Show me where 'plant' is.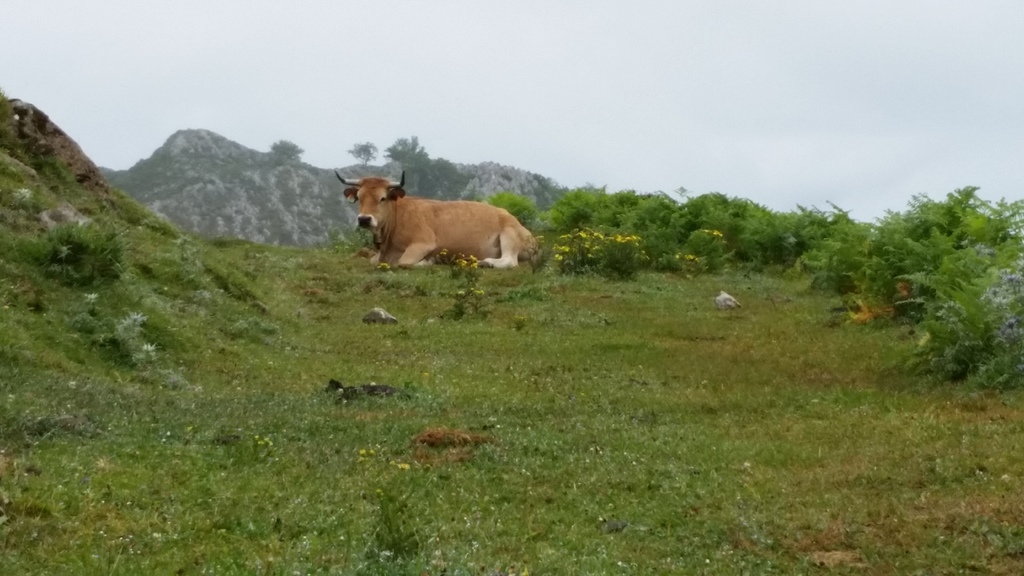
'plant' is at (x1=322, y1=225, x2=390, y2=259).
